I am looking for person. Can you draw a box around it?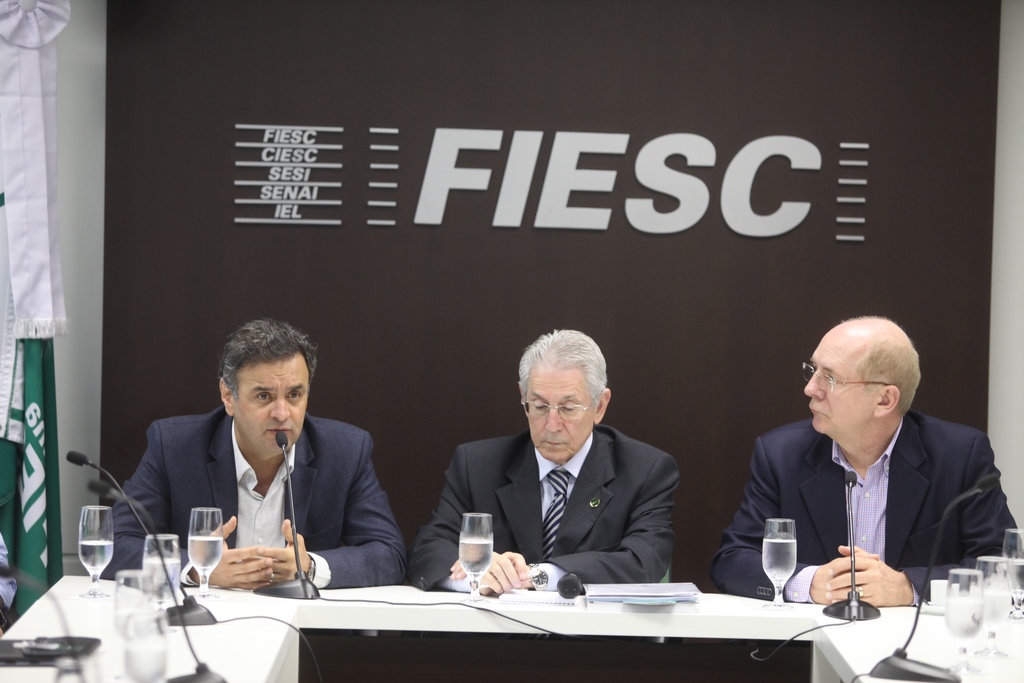
Sure, the bounding box is (708, 312, 1023, 609).
